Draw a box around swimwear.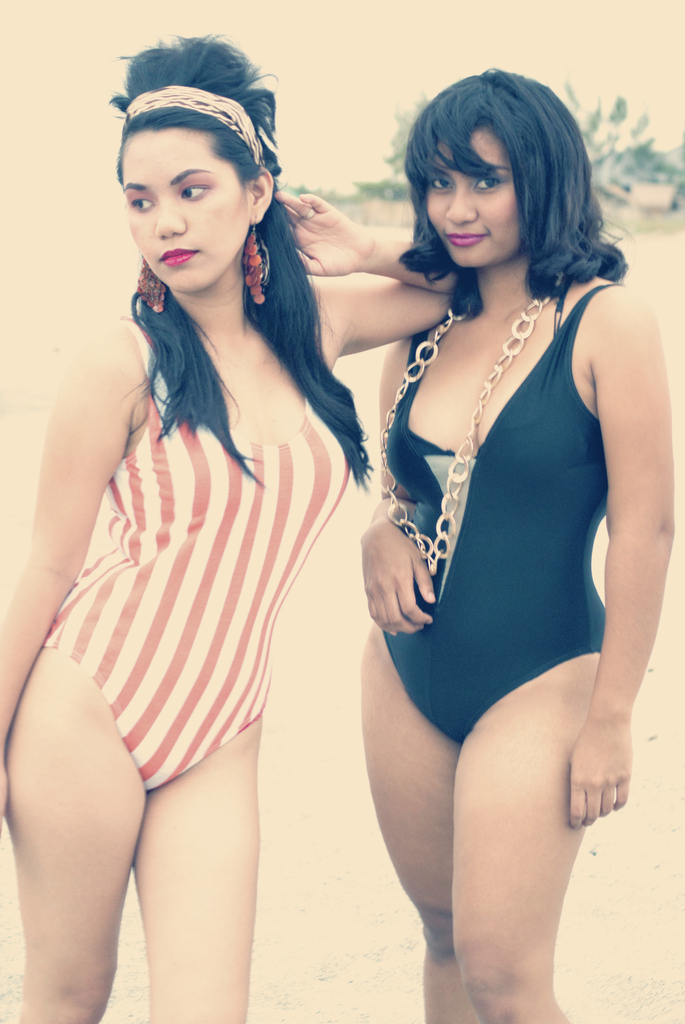
Rect(42, 305, 354, 796).
